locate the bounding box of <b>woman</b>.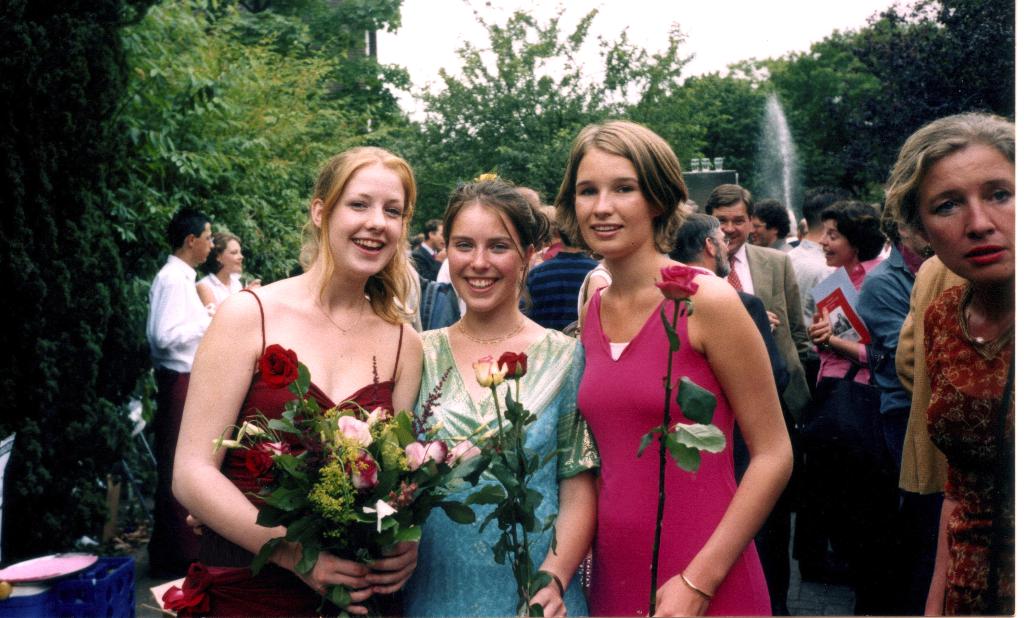
Bounding box: (551,126,792,617).
